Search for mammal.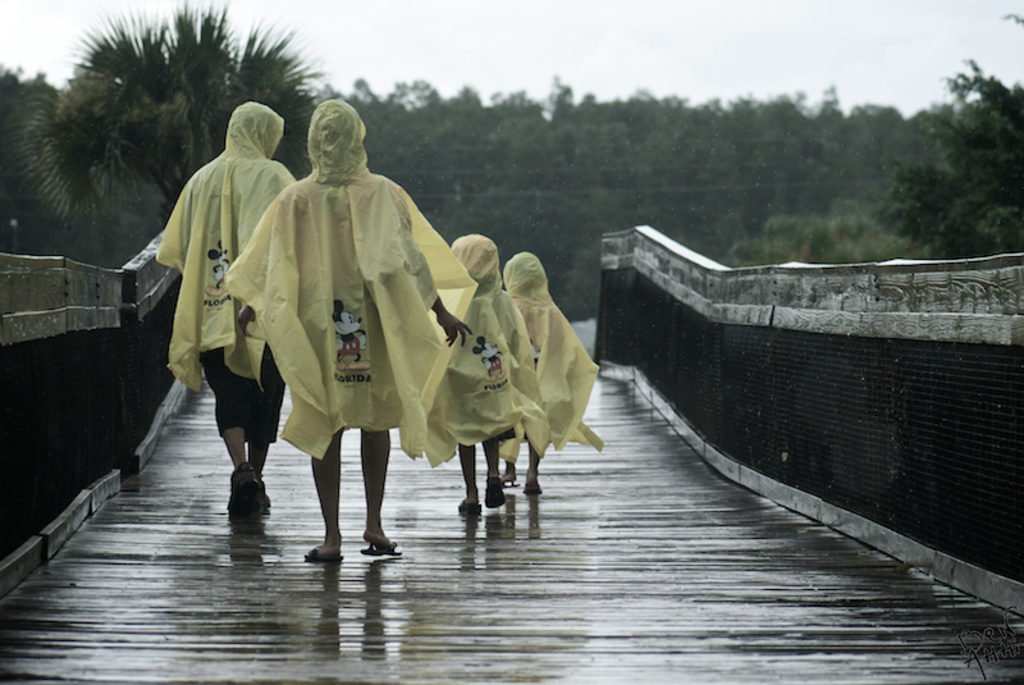
Found at x1=492, y1=251, x2=608, y2=493.
